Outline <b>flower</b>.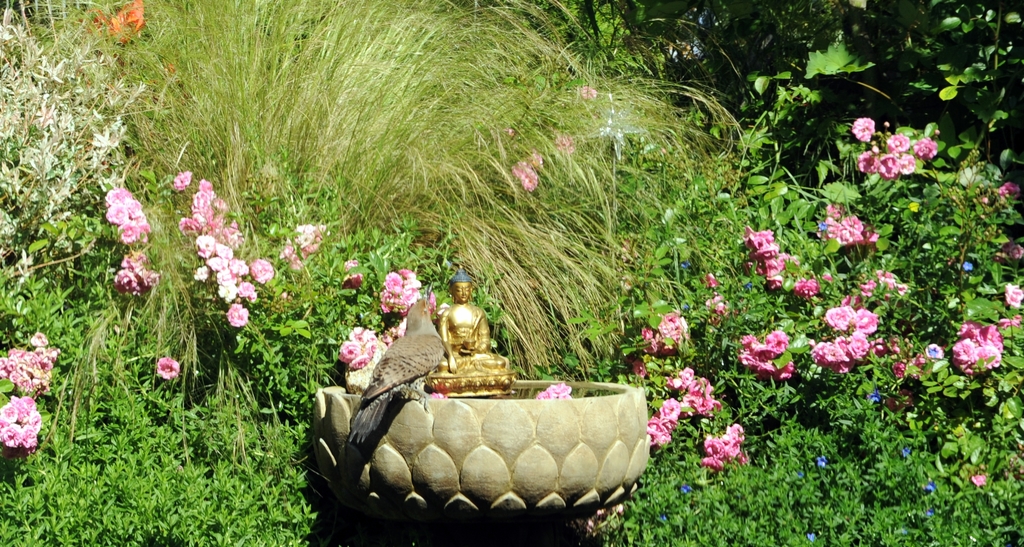
Outline: [x1=551, y1=125, x2=573, y2=158].
